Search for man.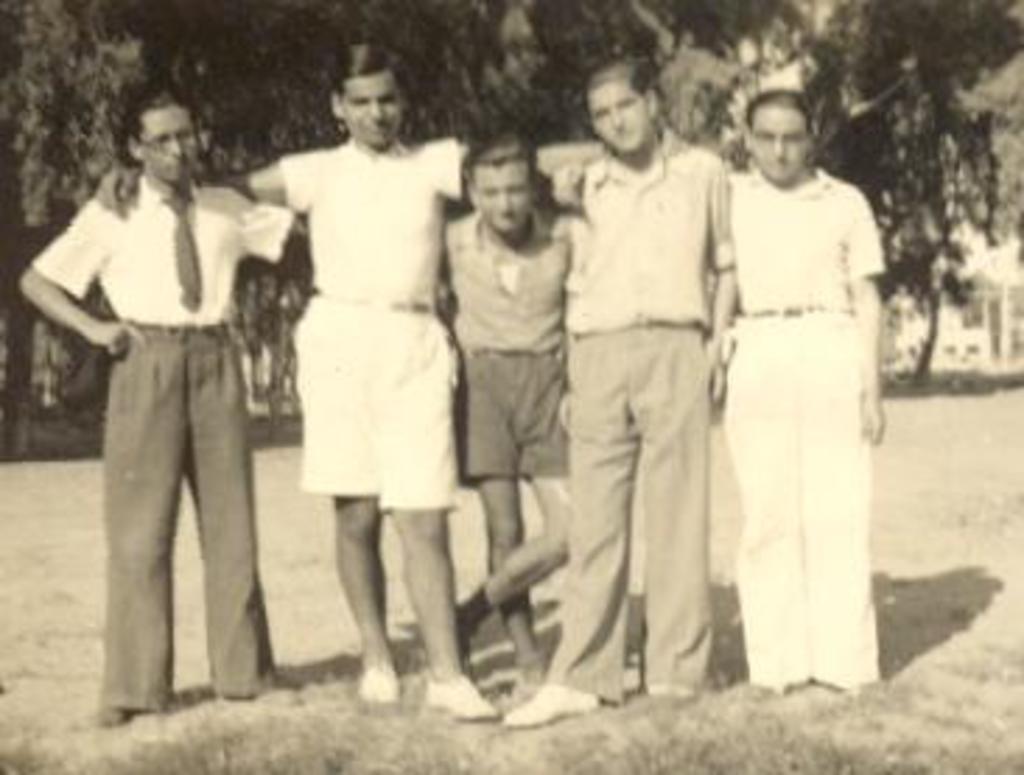
Found at <region>436, 131, 582, 697</region>.
